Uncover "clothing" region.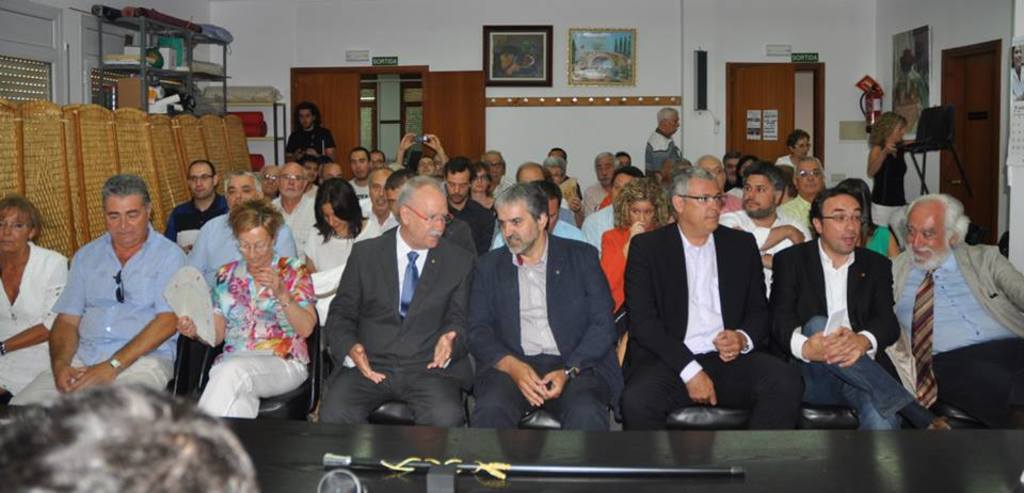
Uncovered: l=278, t=122, r=337, b=166.
